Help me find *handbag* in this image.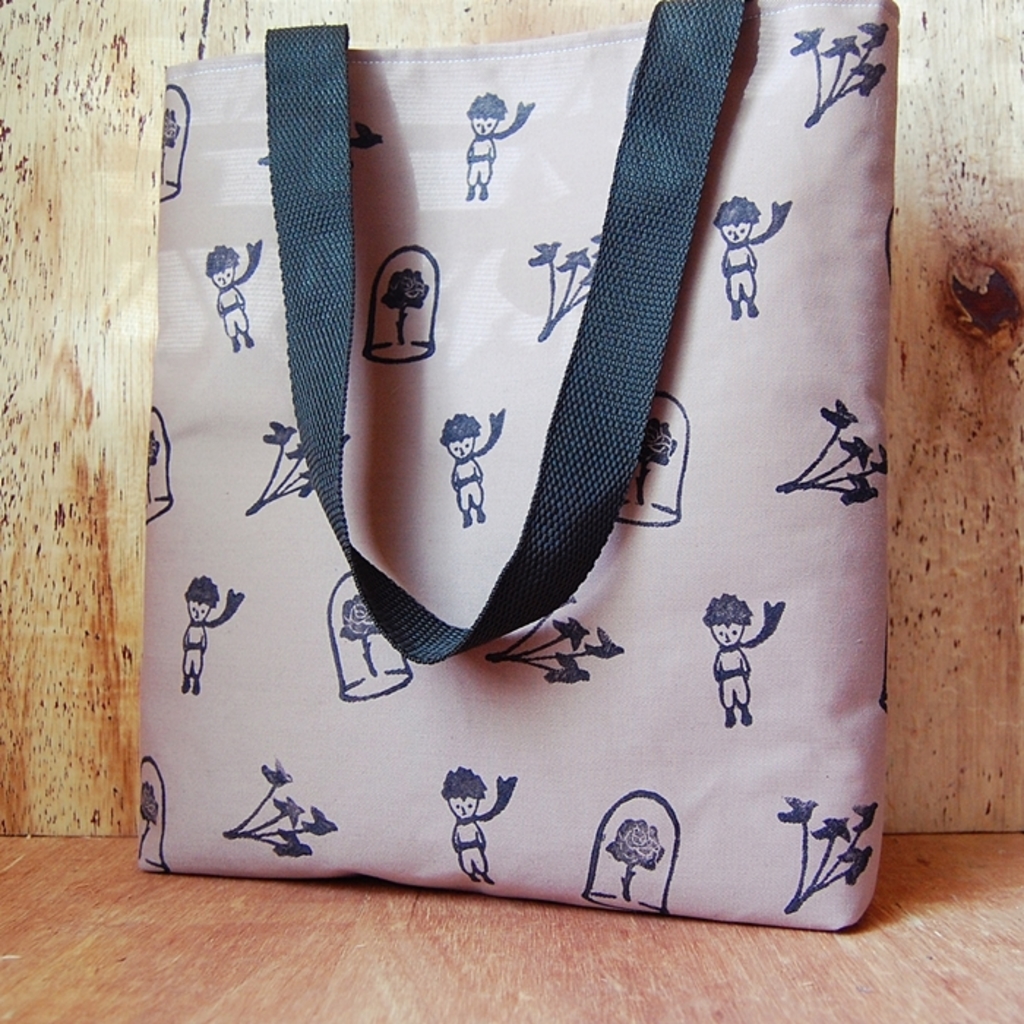
Found it: <region>138, 0, 901, 932</region>.
